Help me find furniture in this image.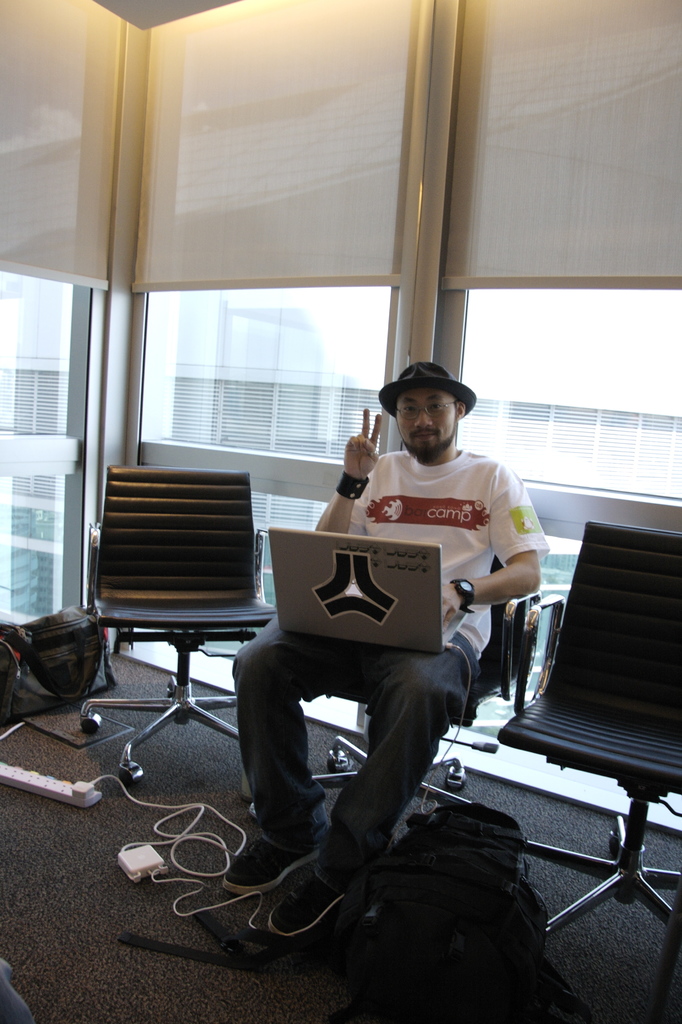
Found it: x1=85 y1=469 x2=284 y2=788.
